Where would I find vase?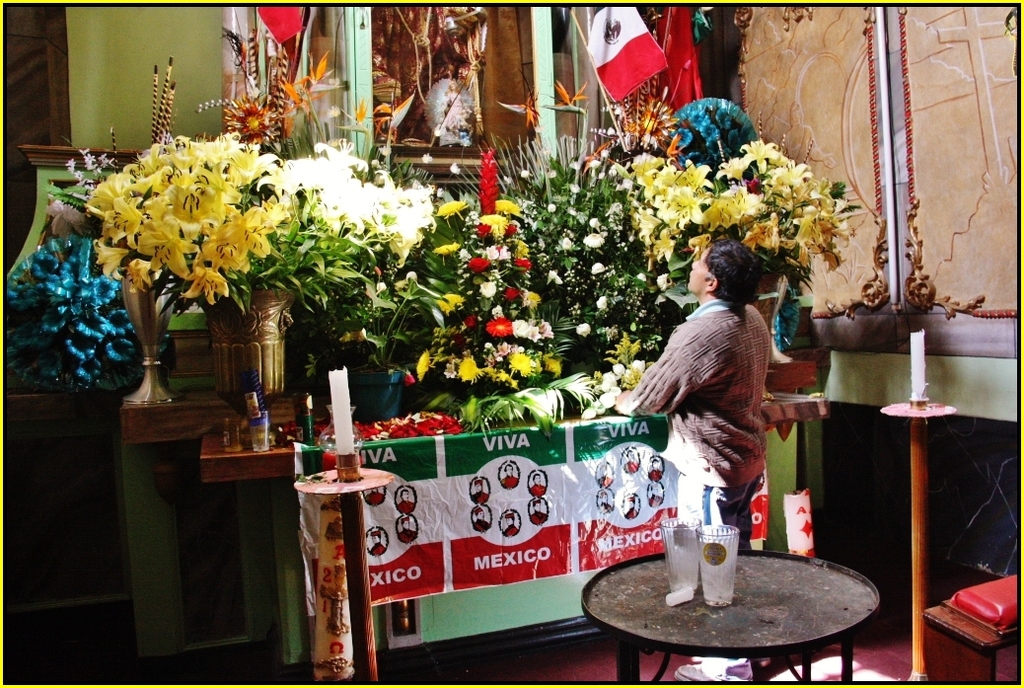
At detection(117, 258, 176, 405).
